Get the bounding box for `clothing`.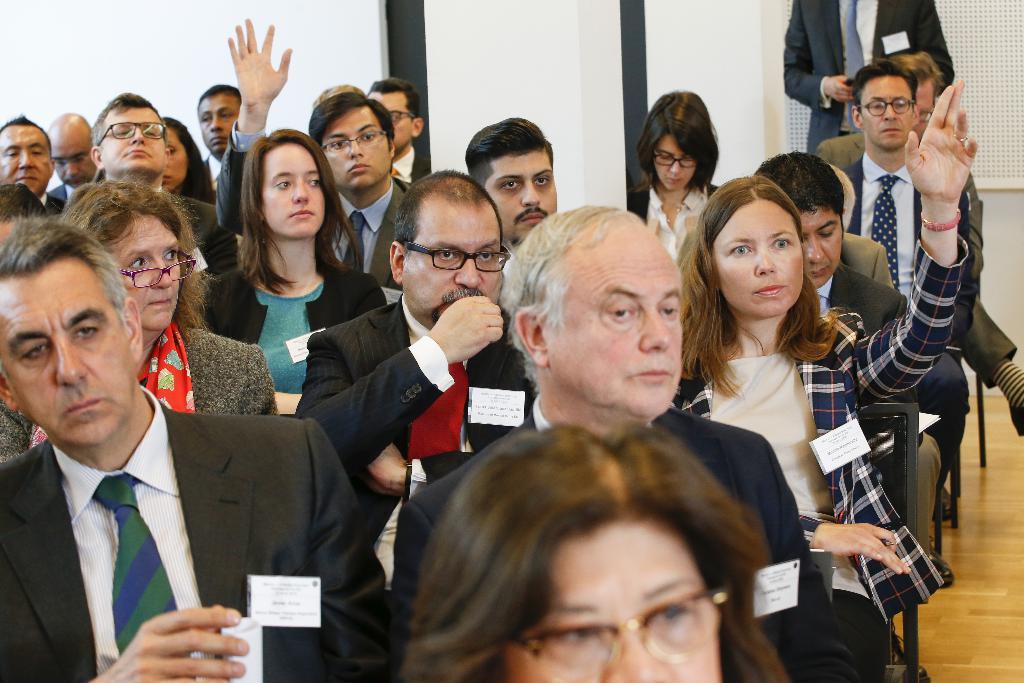
l=780, t=0, r=963, b=157.
